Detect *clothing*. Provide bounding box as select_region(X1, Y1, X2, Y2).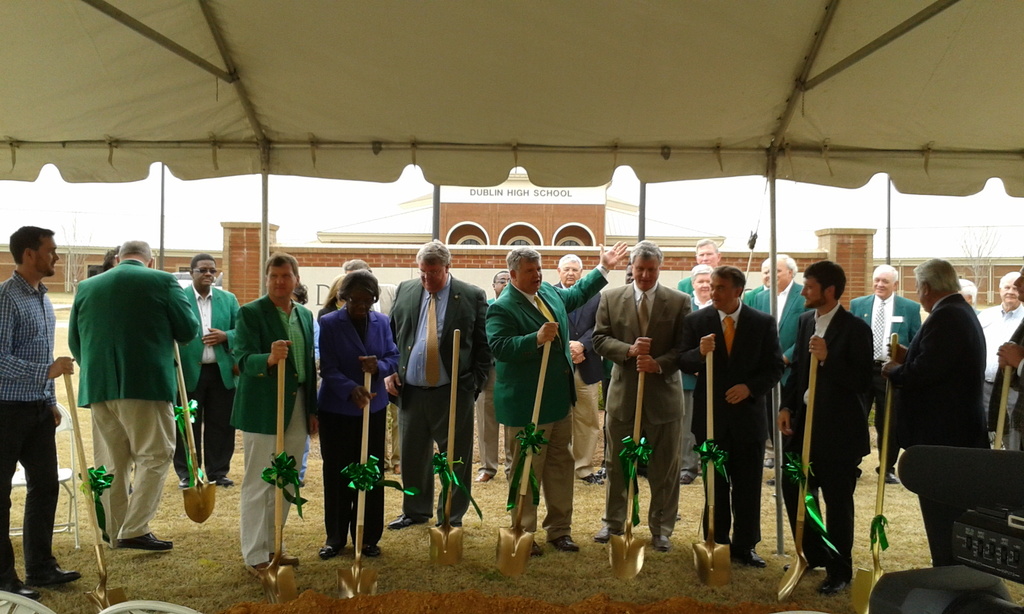
select_region(177, 285, 255, 475).
